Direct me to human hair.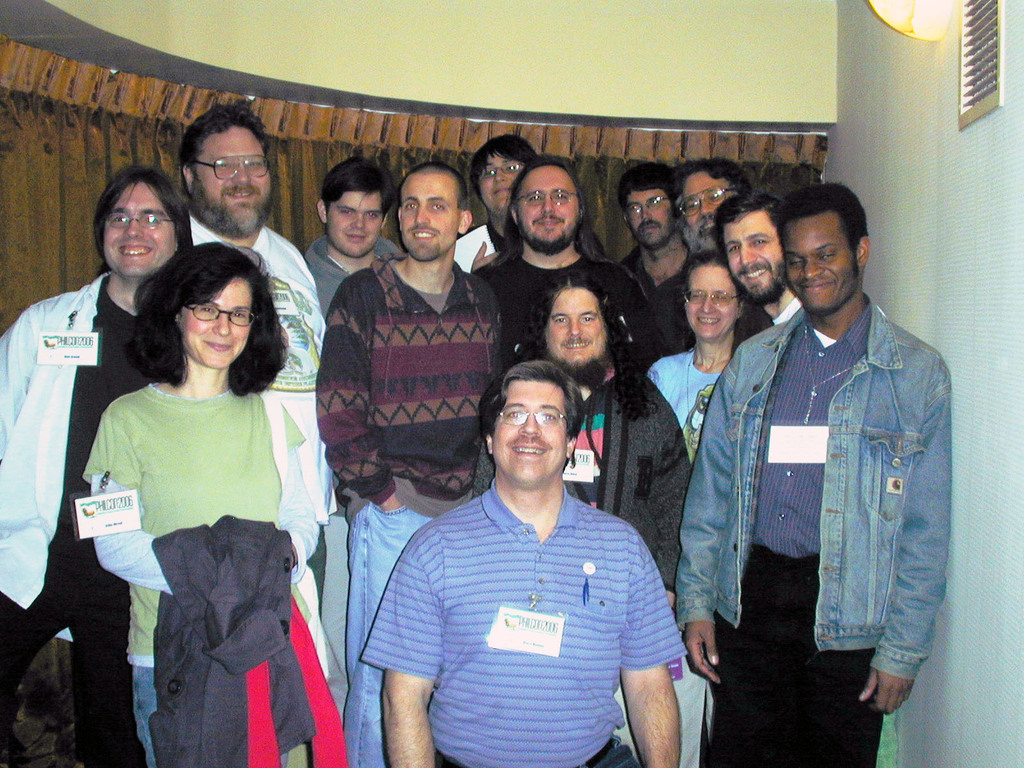
Direction: region(92, 164, 195, 264).
